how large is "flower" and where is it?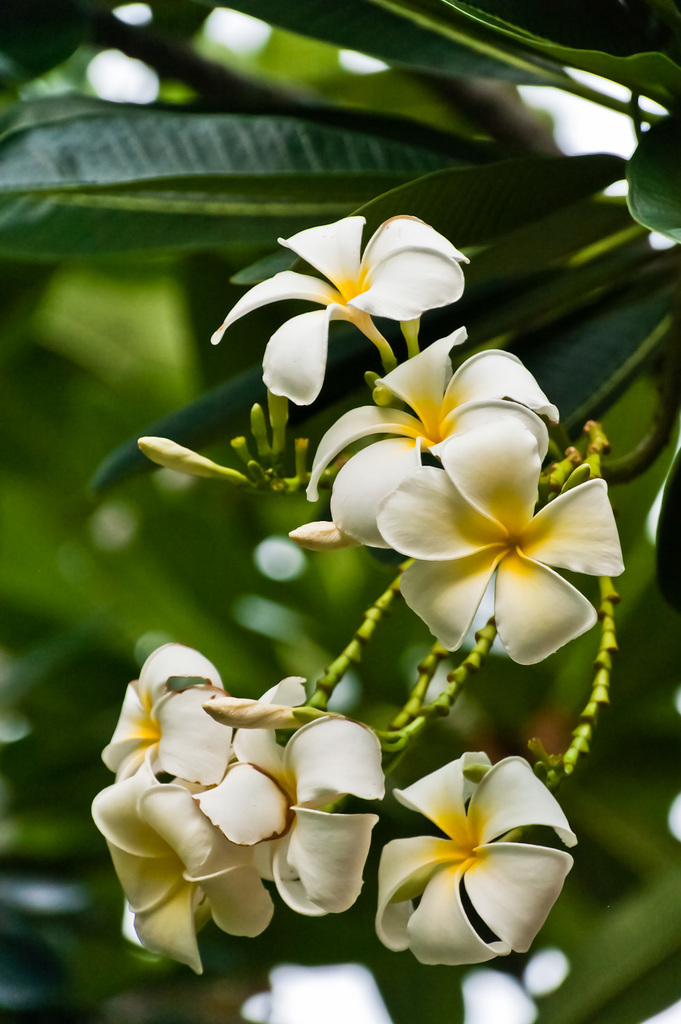
Bounding box: crop(373, 753, 574, 965).
